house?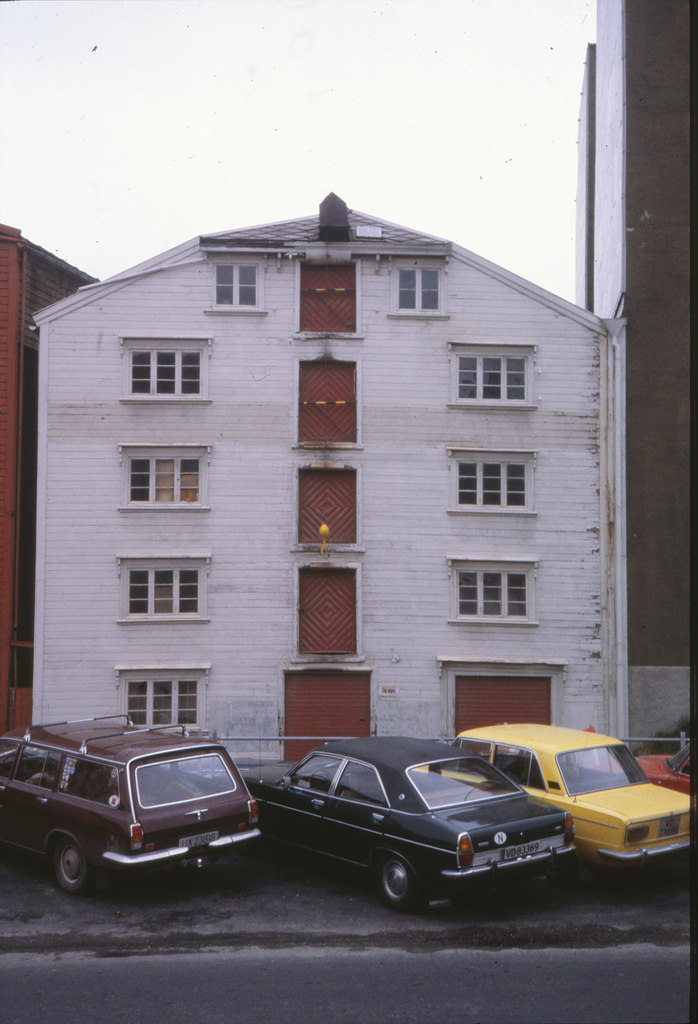
box(0, 0, 690, 850)
